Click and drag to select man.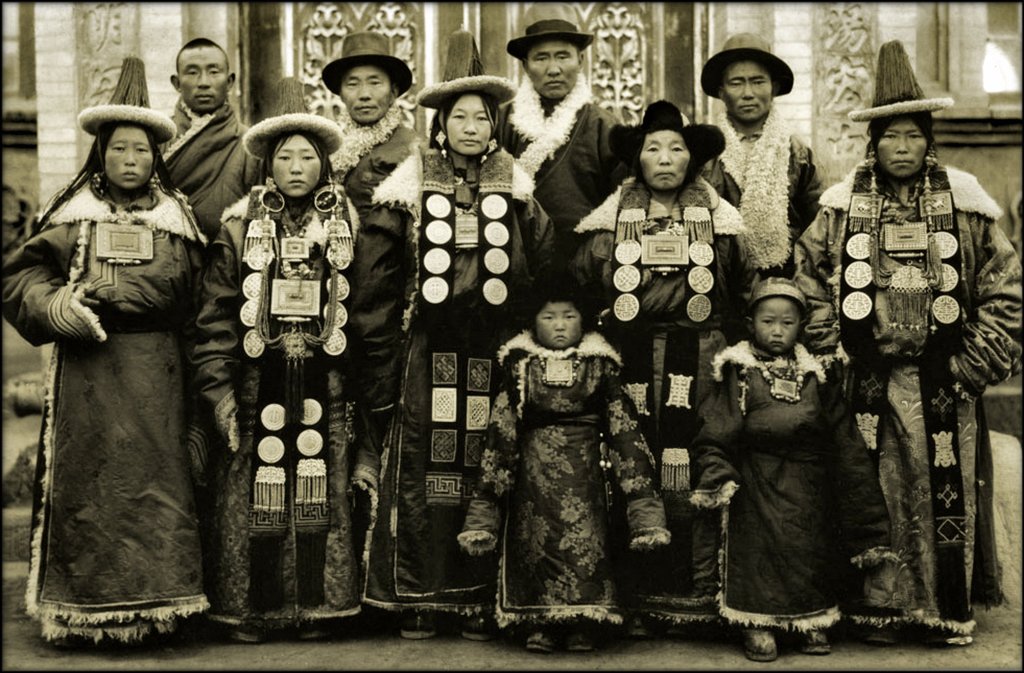
Selection: x1=694, y1=42, x2=845, y2=314.
